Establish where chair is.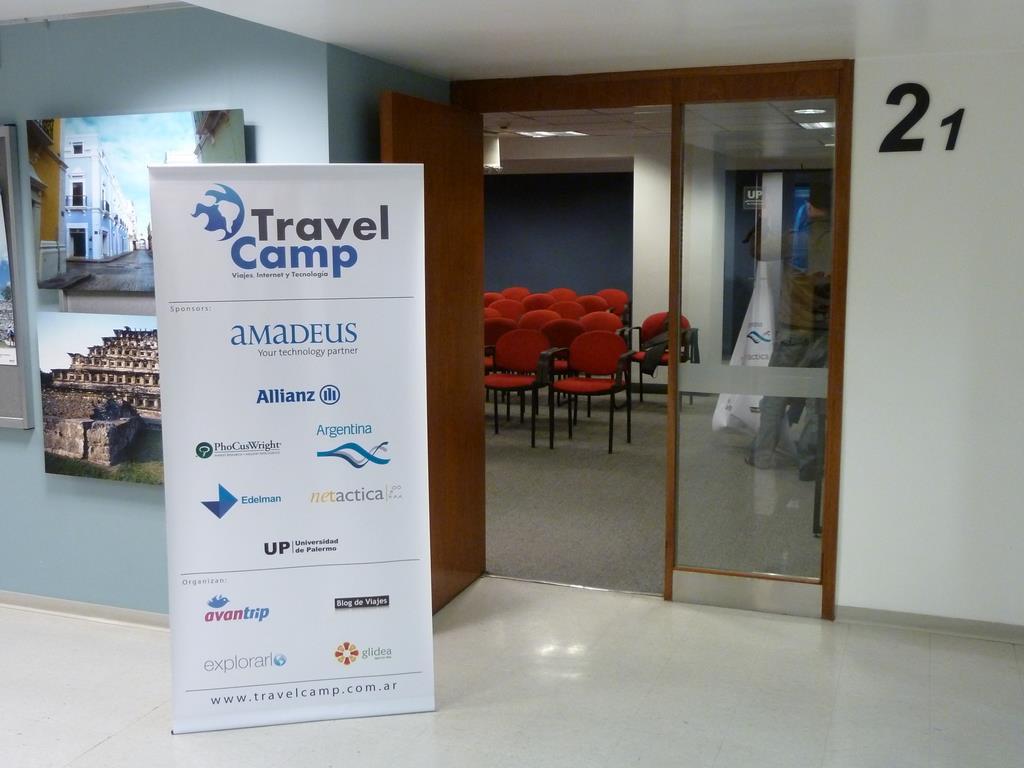
Established at locate(501, 282, 532, 311).
